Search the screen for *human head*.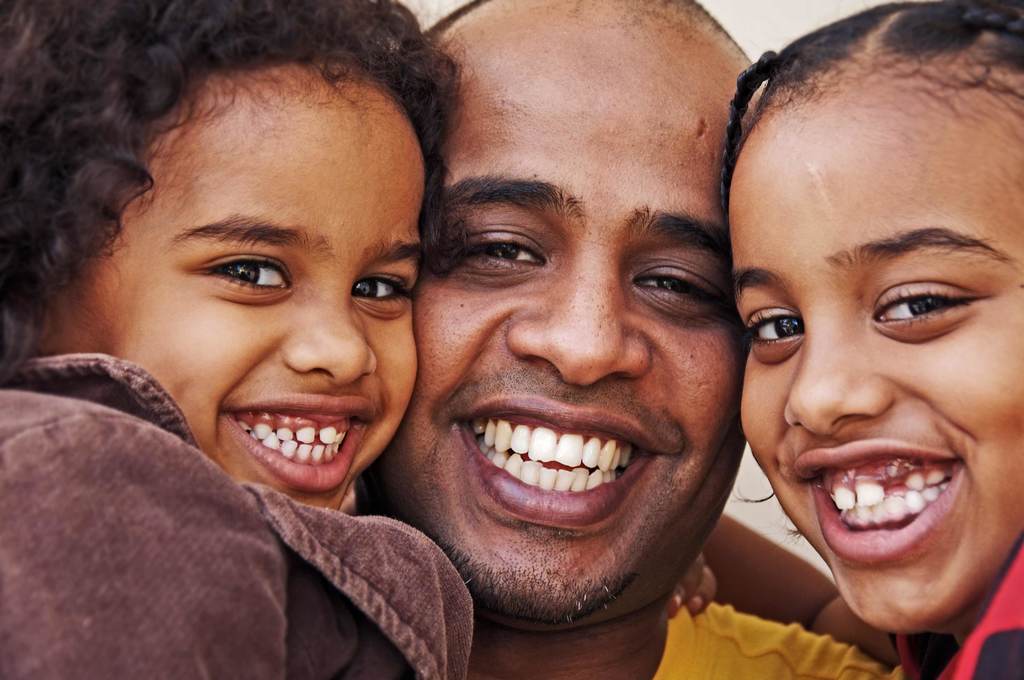
Found at Rect(724, 0, 1023, 639).
